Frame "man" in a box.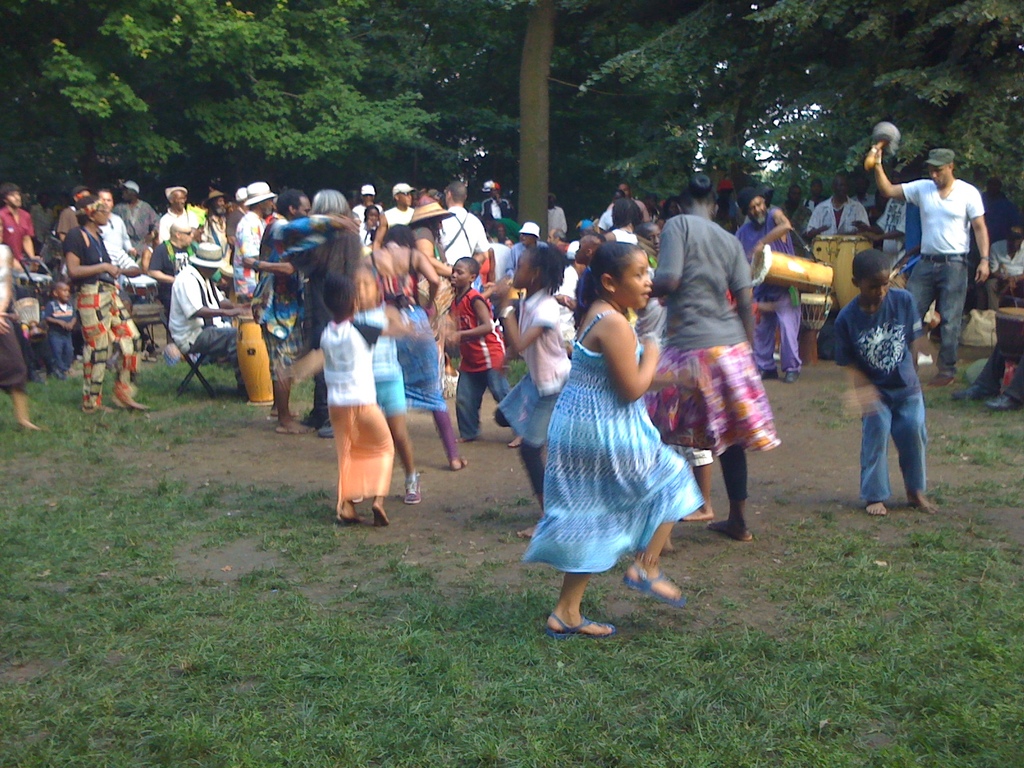
box(246, 194, 364, 433).
